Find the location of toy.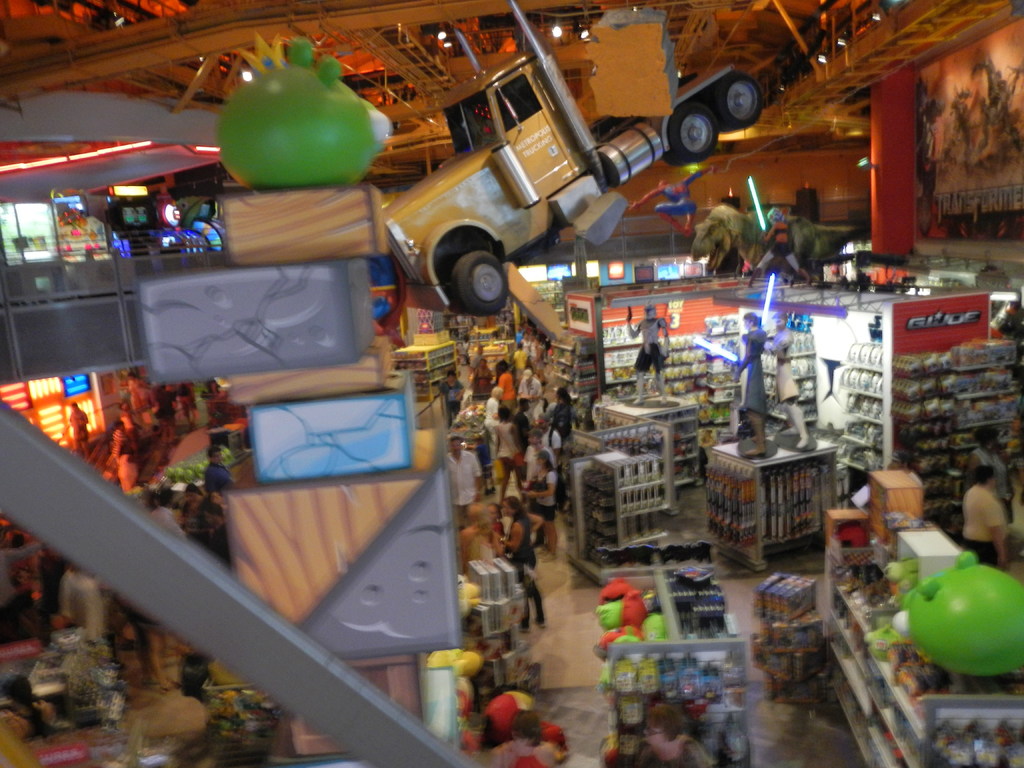
Location: select_region(248, 389, 414, 482).
